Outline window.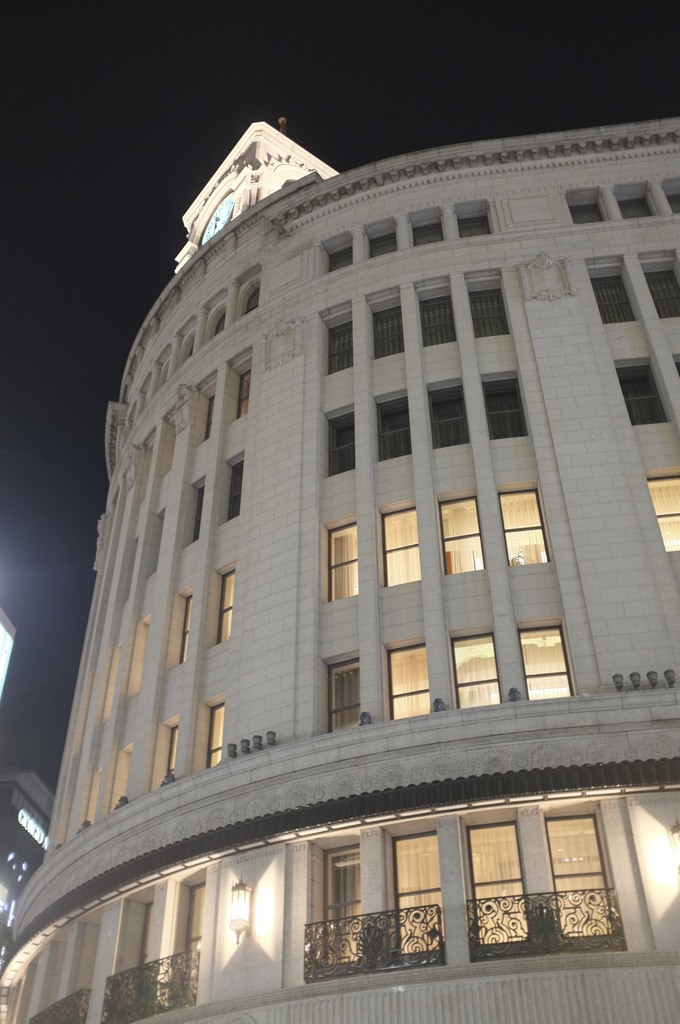
Outline: (left=464, top=265, right=516, bottom=335).
